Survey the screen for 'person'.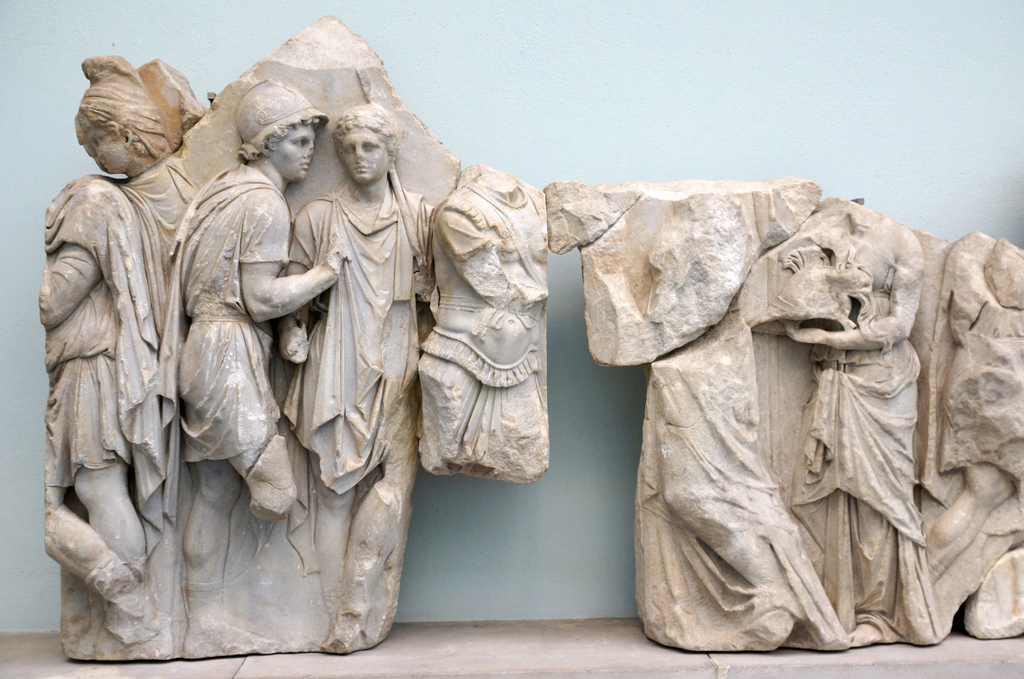
Survey found: BBox(182, 81, 345, 658).
